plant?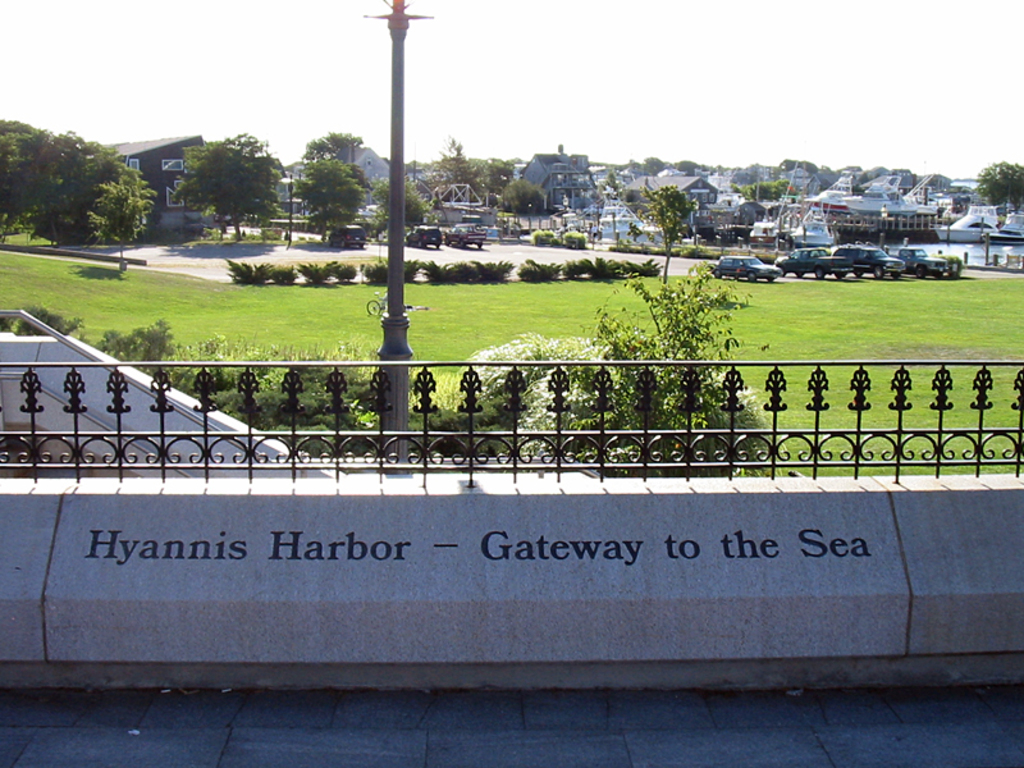
left=86, top=174, right=788, bottom=480
